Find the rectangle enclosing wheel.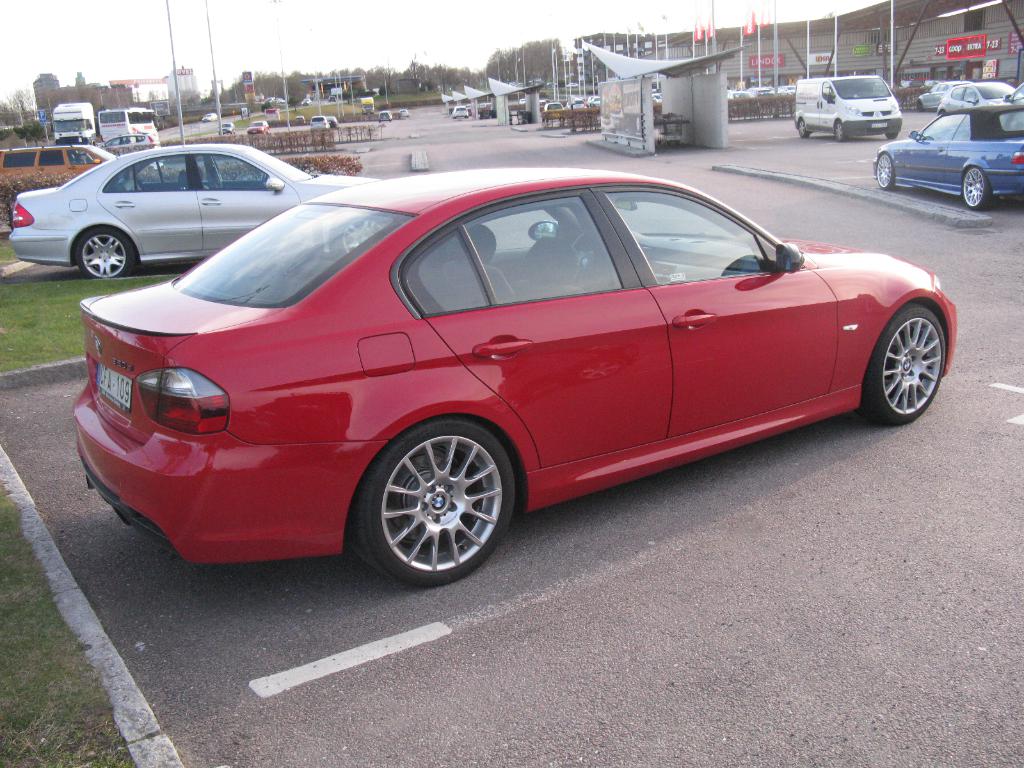
<bbox>72, 224, 140, 285</bbox>.
